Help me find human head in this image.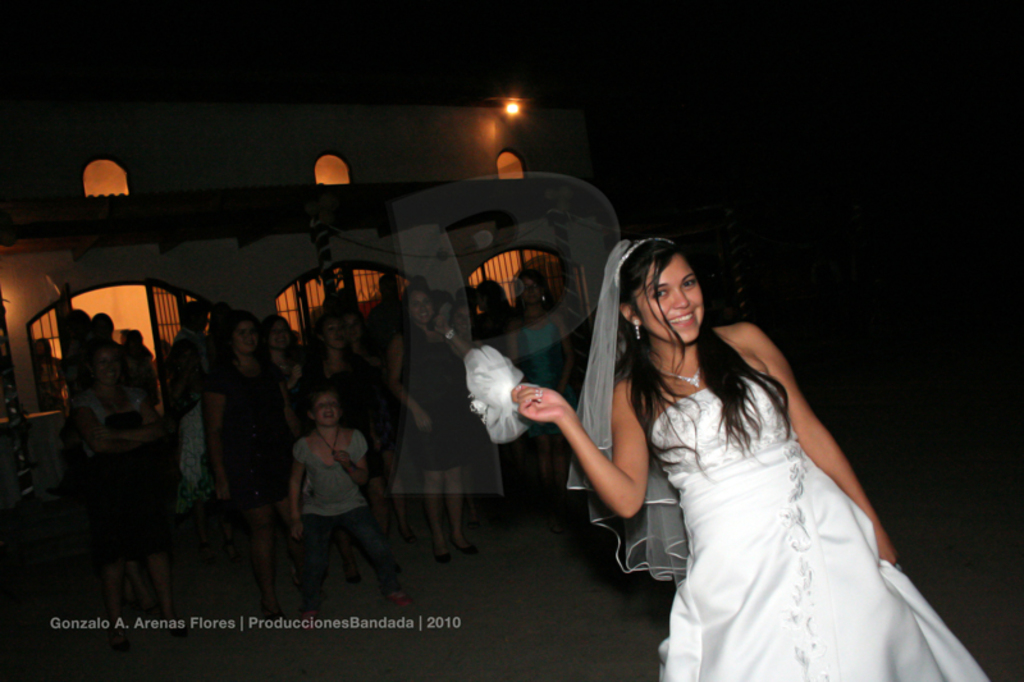
Found it: bbox=(33, 337, 60, 358).
